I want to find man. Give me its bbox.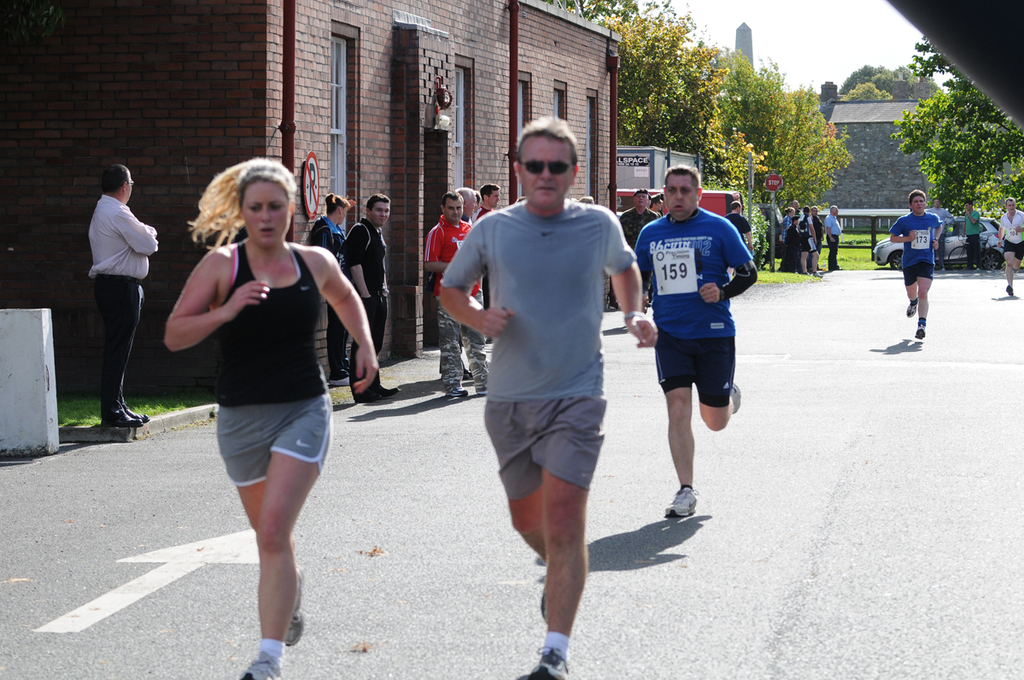
(left=997, top=202, right=1023, bottom=295).
